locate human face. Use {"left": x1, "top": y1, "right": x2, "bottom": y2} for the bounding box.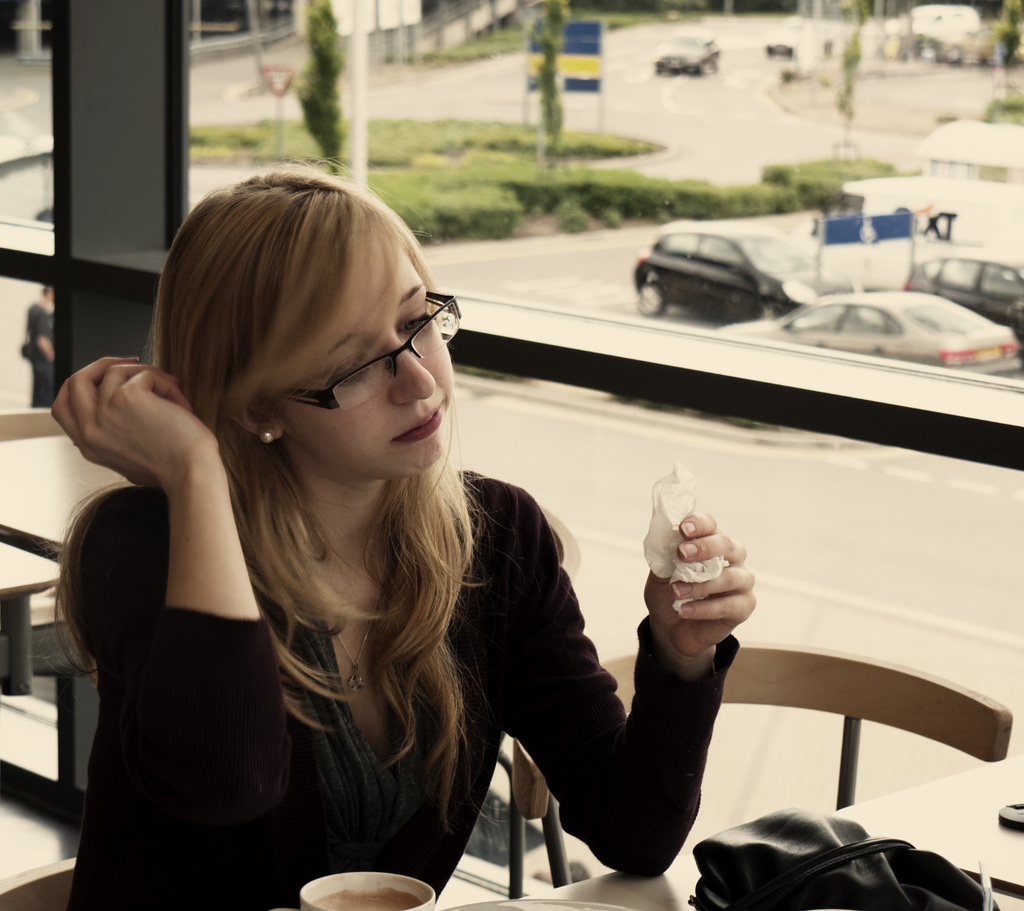
{"left": 274, "top": 247, "right": 452, "bottom": 480}.
